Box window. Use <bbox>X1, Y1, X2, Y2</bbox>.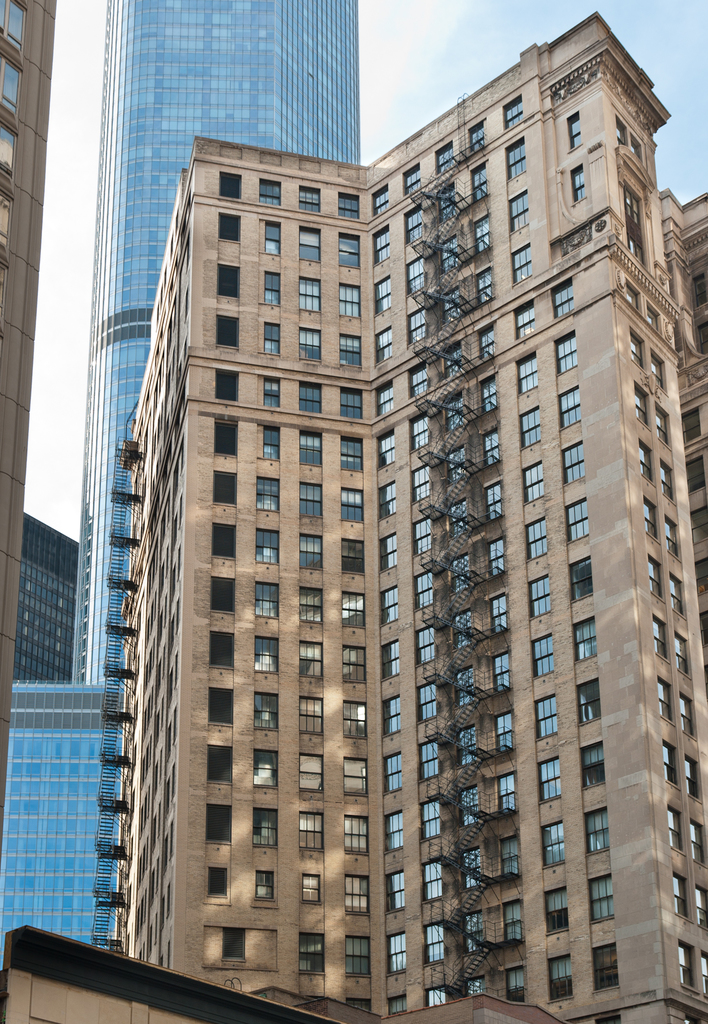
<bbox>255, 749, 276, 784</bbox>.
